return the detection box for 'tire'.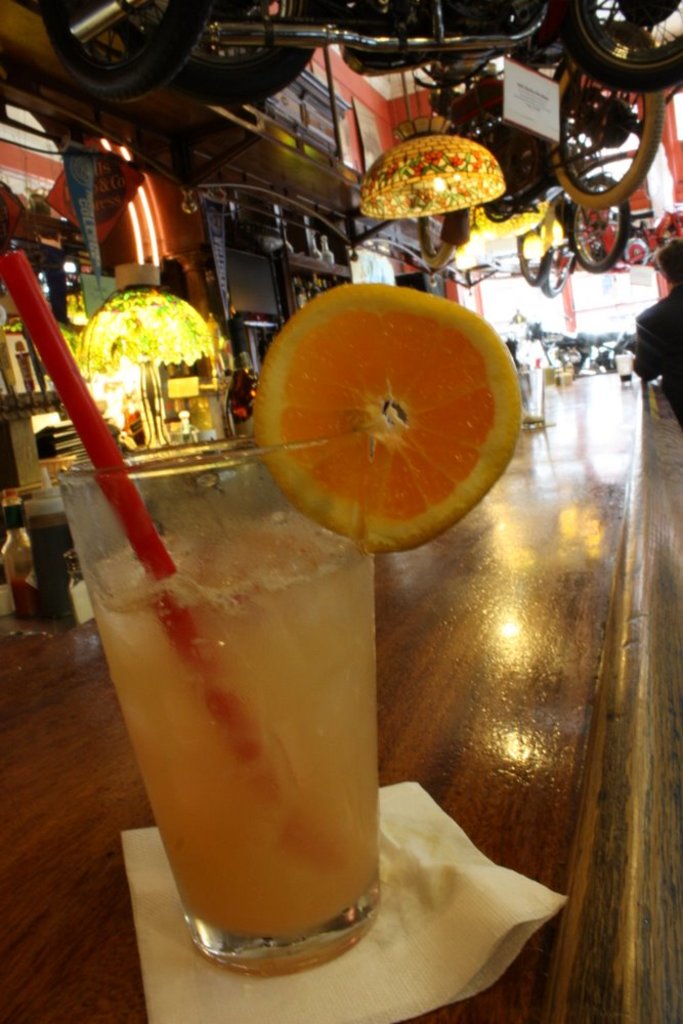
region(568, 178, 629, 272).
